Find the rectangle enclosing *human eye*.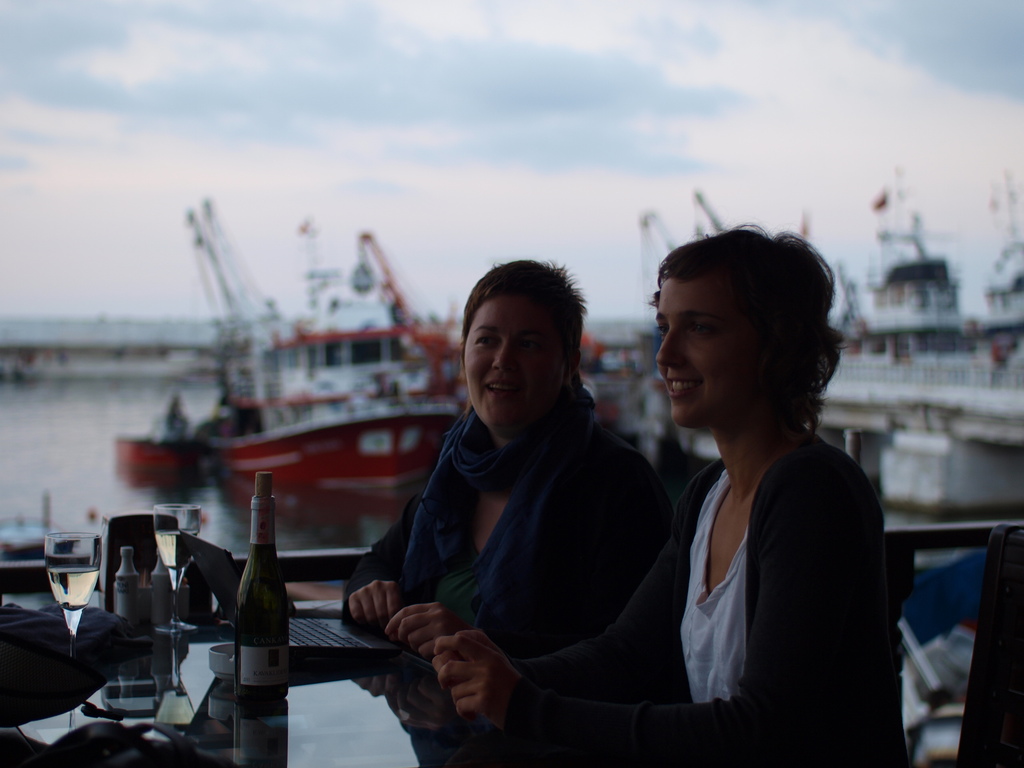
513, 335, 540, 351.
